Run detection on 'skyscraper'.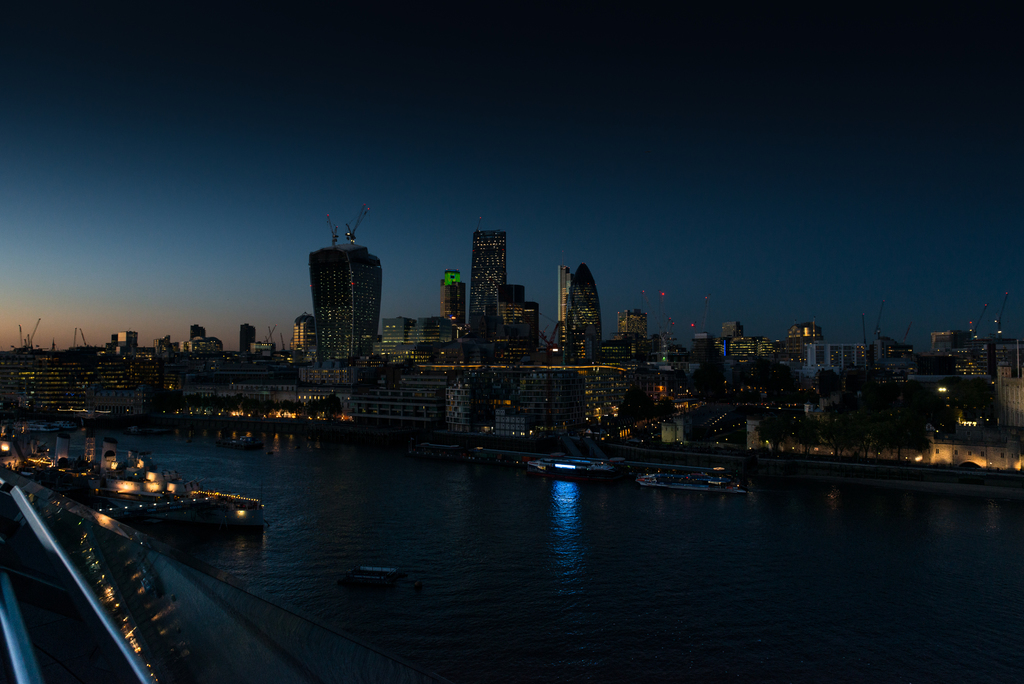
Result: locate(570, 265, 606, 357).
